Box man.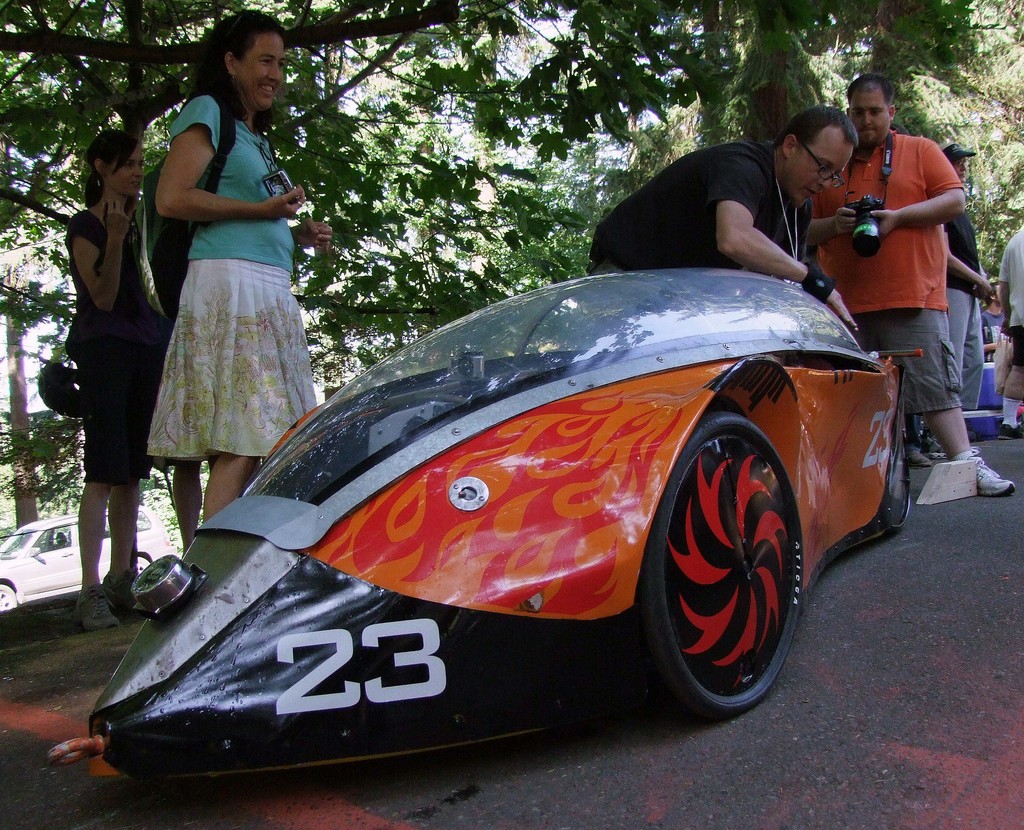
region(590, 101, 861, 334).
